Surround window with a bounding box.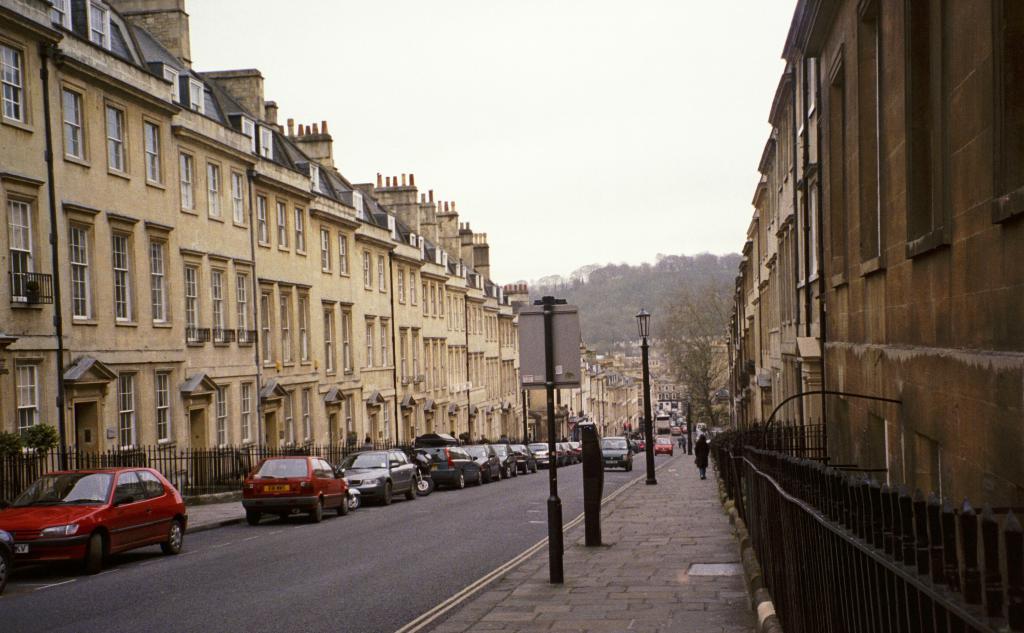
bbox(236, 258, 252, 353).
